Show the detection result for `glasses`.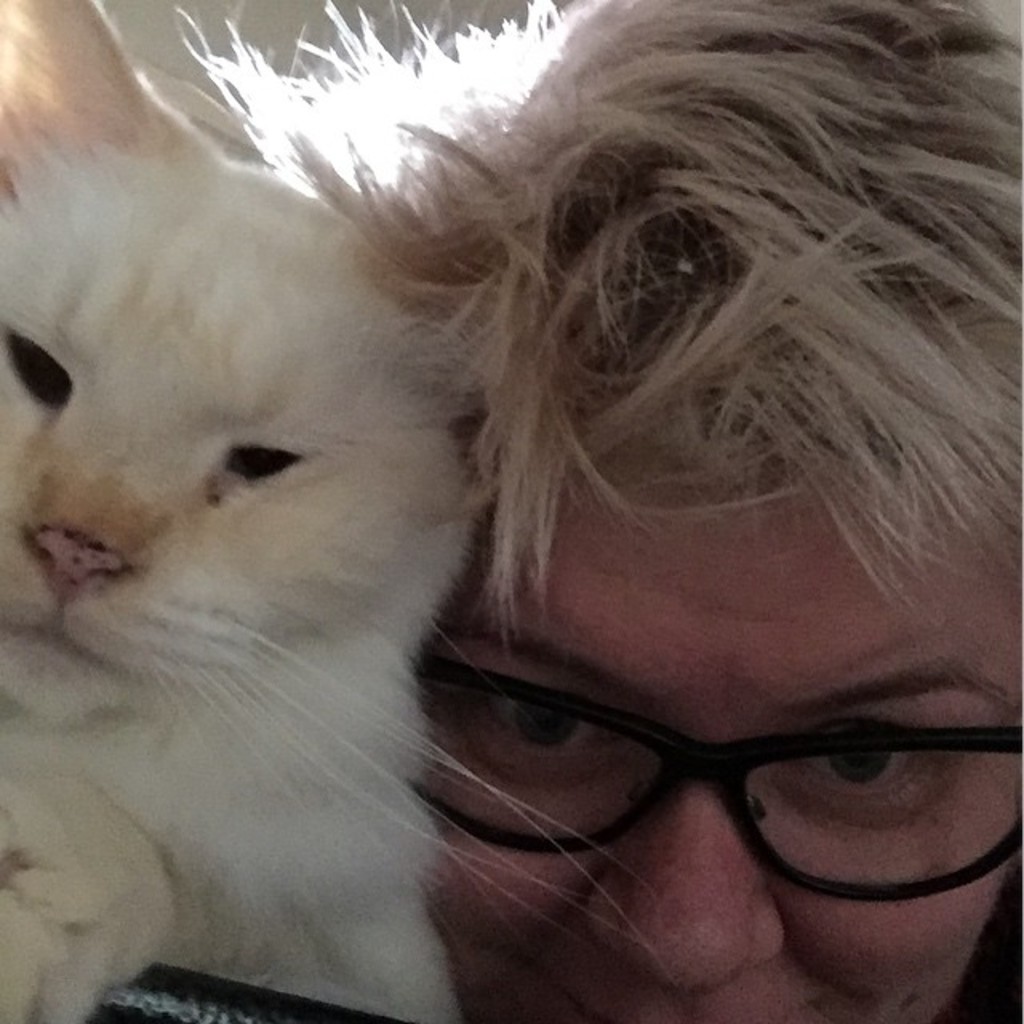
[371, 640, 1018, 894].
